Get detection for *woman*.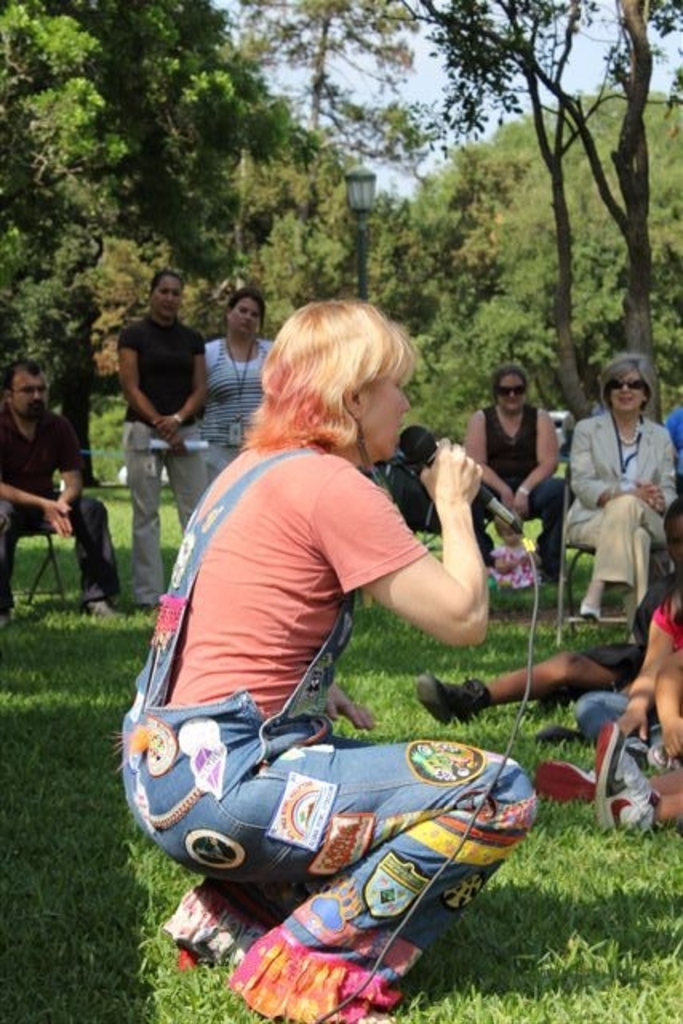
Detection: pyautogui.locateOnScreen(200, 278, 277, 499).
